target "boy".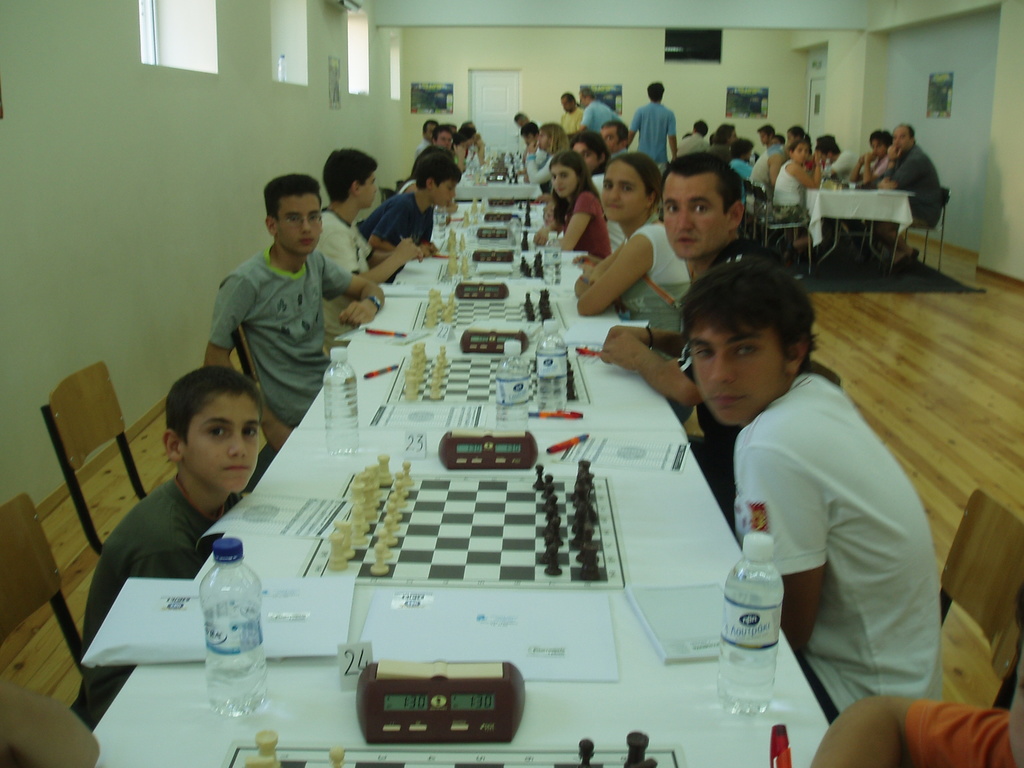
Target region: pyautogui.locateOnScreen(650, 253, 957, 707).
